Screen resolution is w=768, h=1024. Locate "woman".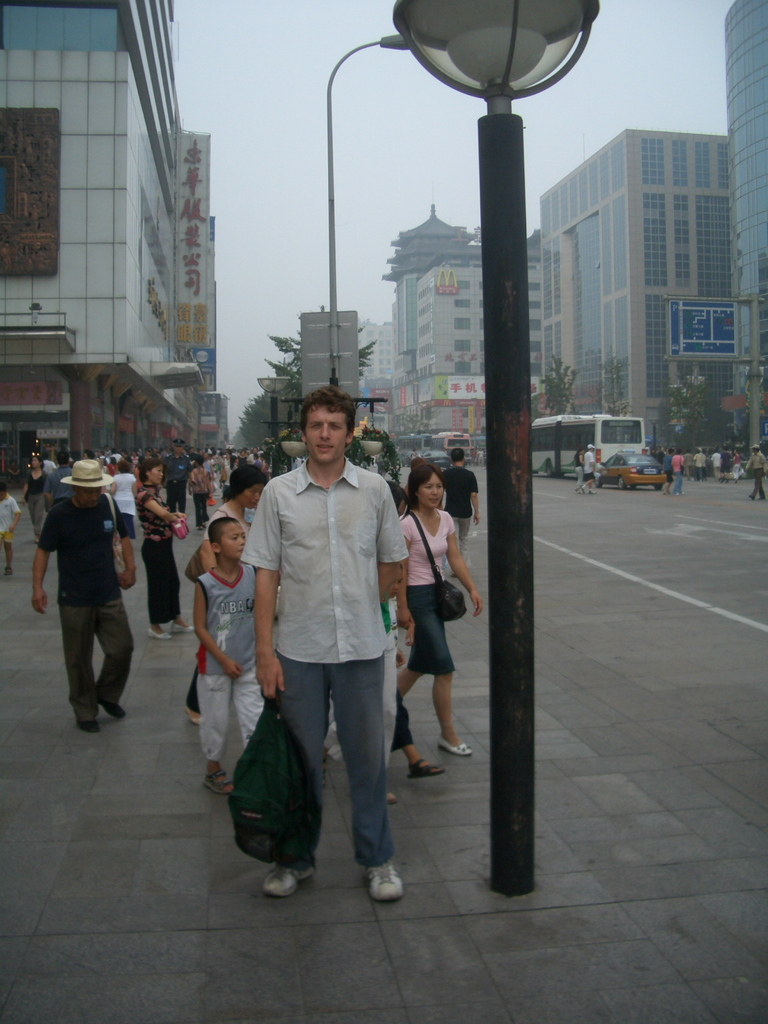
[x1=661, y1=449, x2=674, y2=495].
